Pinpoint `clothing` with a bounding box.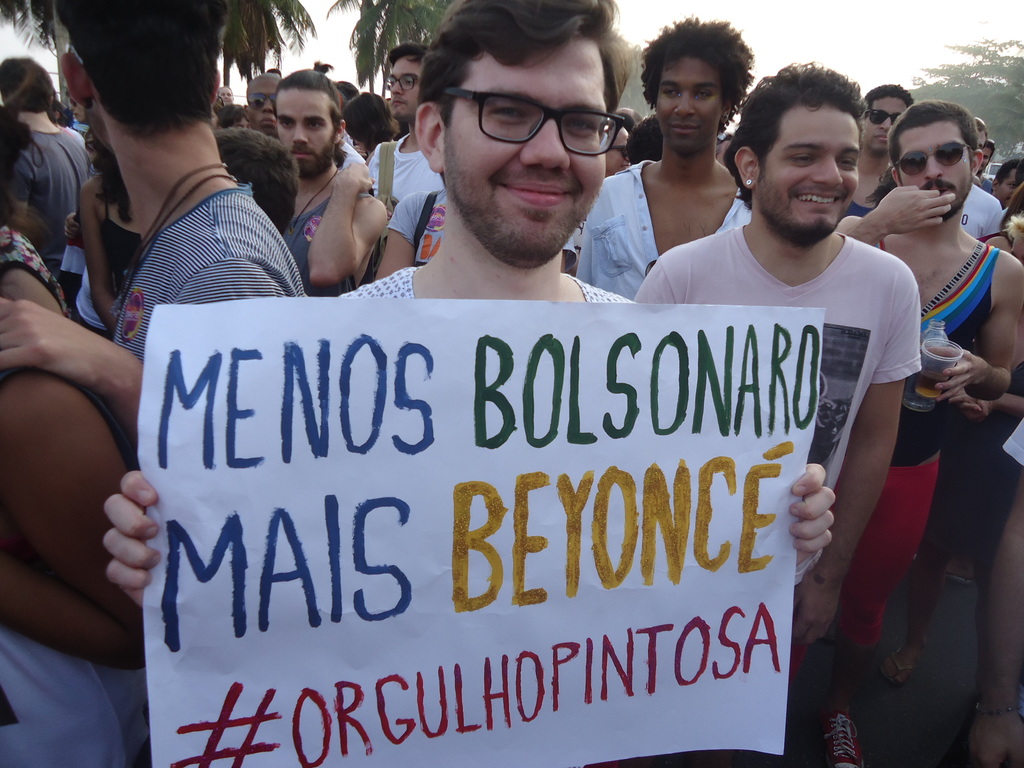
[left=573, top=143, right=741, bottom=306].
